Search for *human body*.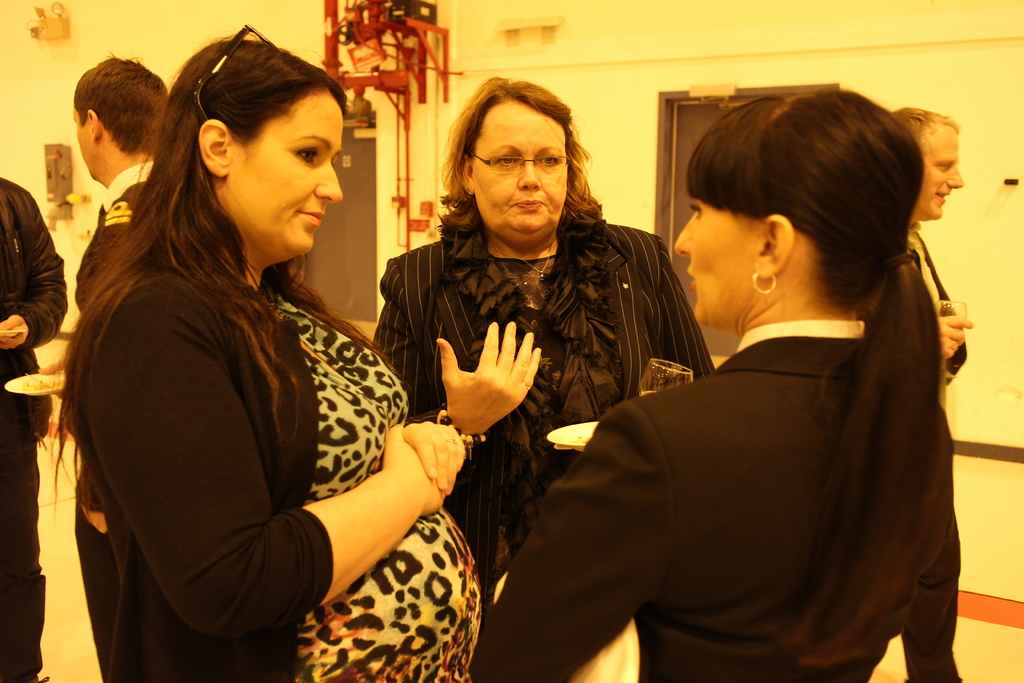
Found at detection(68, 53, 163, 317).
